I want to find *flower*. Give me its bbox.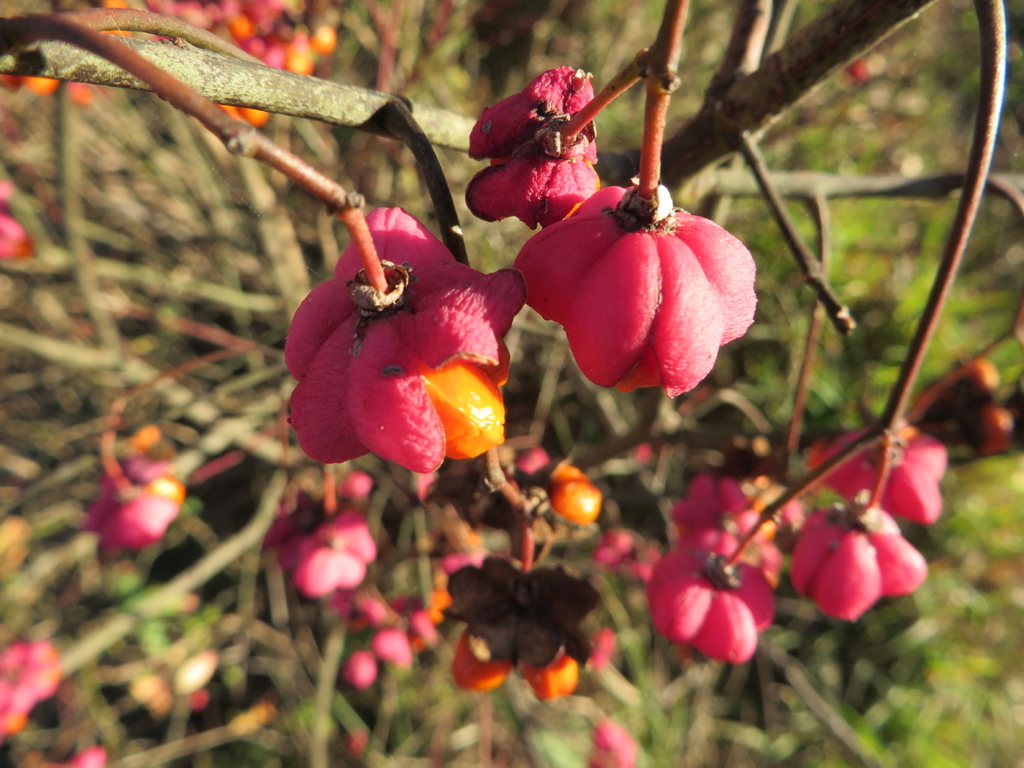
(675,475,778,559).
